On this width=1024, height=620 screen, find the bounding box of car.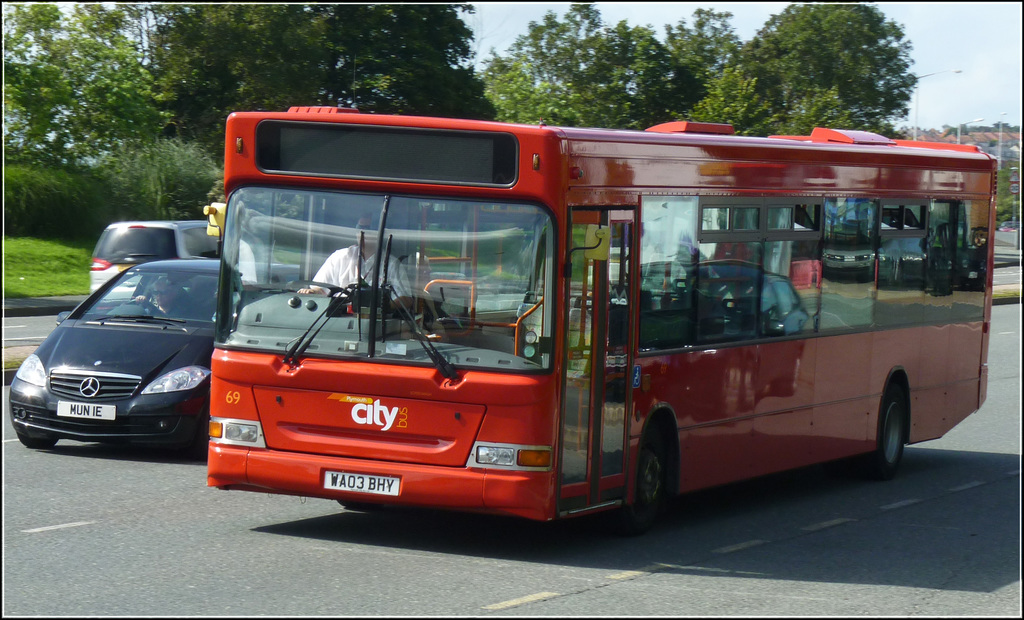
Bounding box: rect(947, 239, 994, 285).
